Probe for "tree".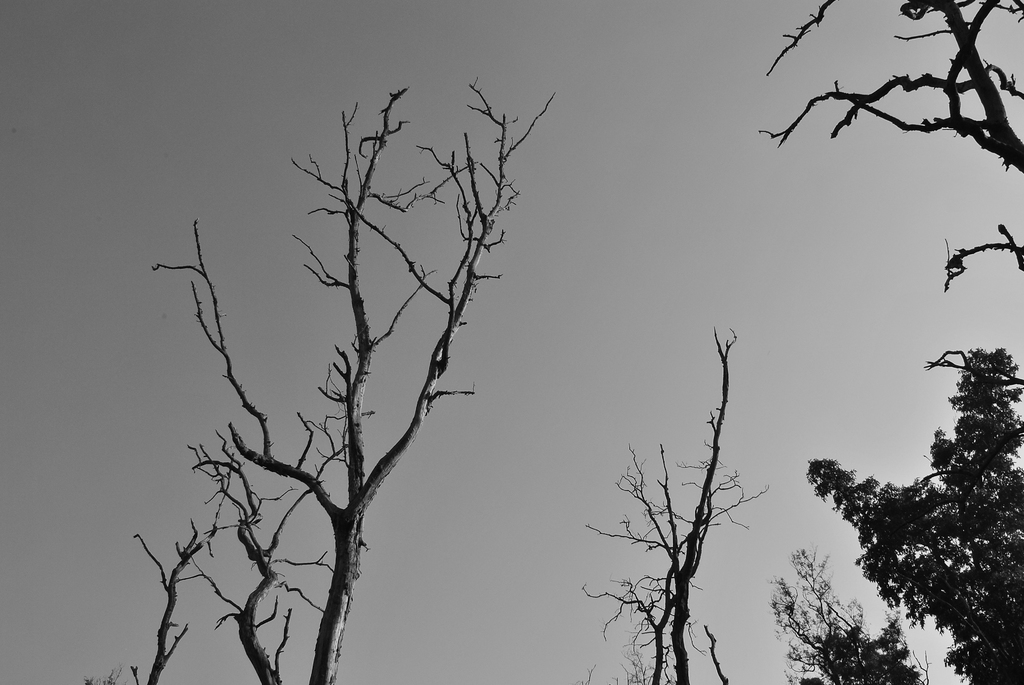
Probe result: x1=108 y1=43 x2=644 y2=664.
